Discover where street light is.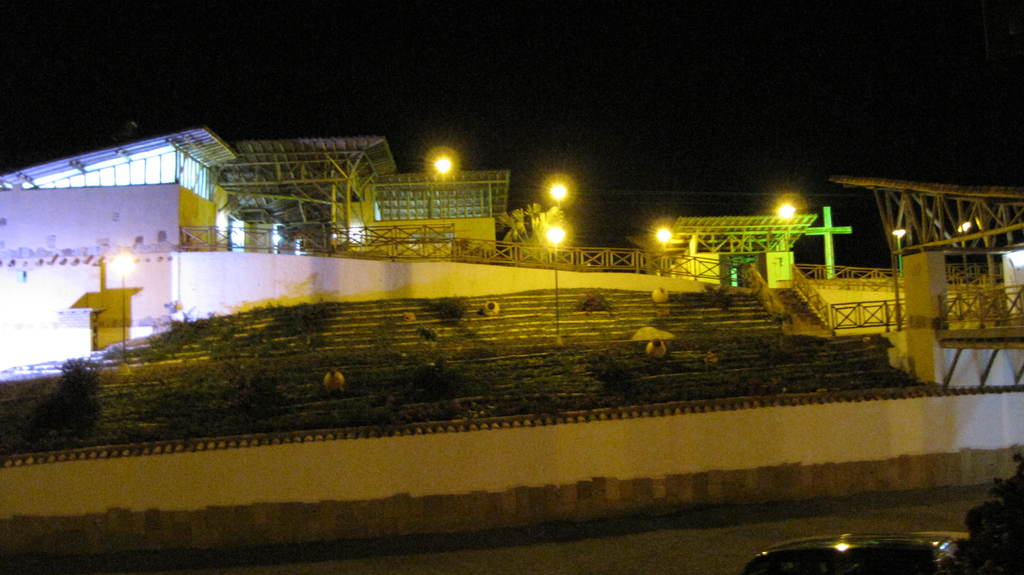
Discovered at 653:225:673:277.
